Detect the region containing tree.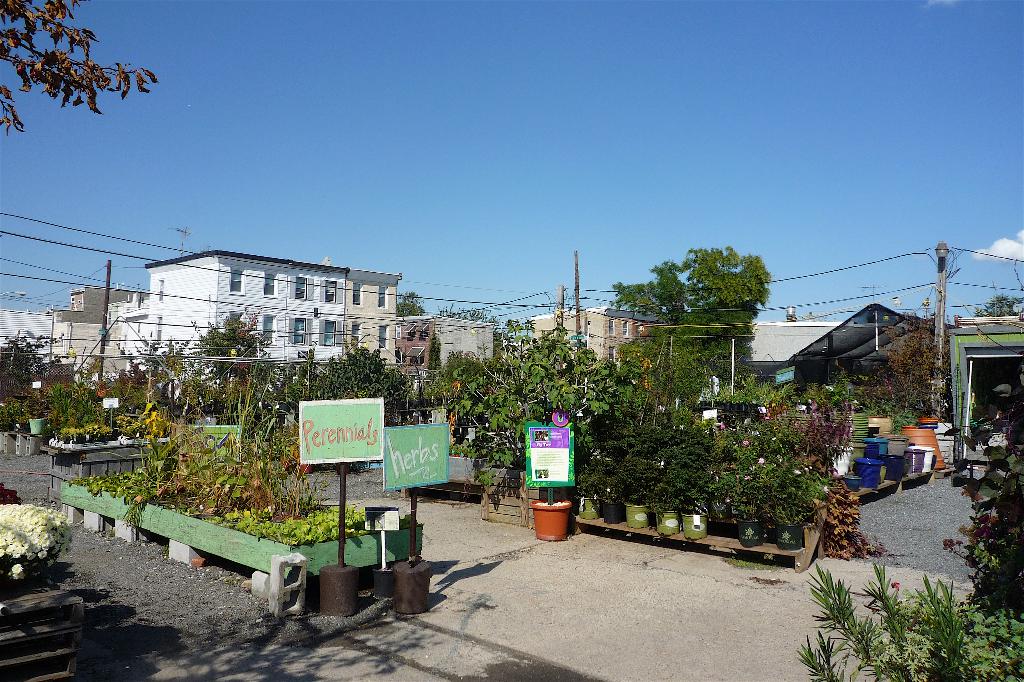
<bbox>312, 338, 414, 420</bbox>.
